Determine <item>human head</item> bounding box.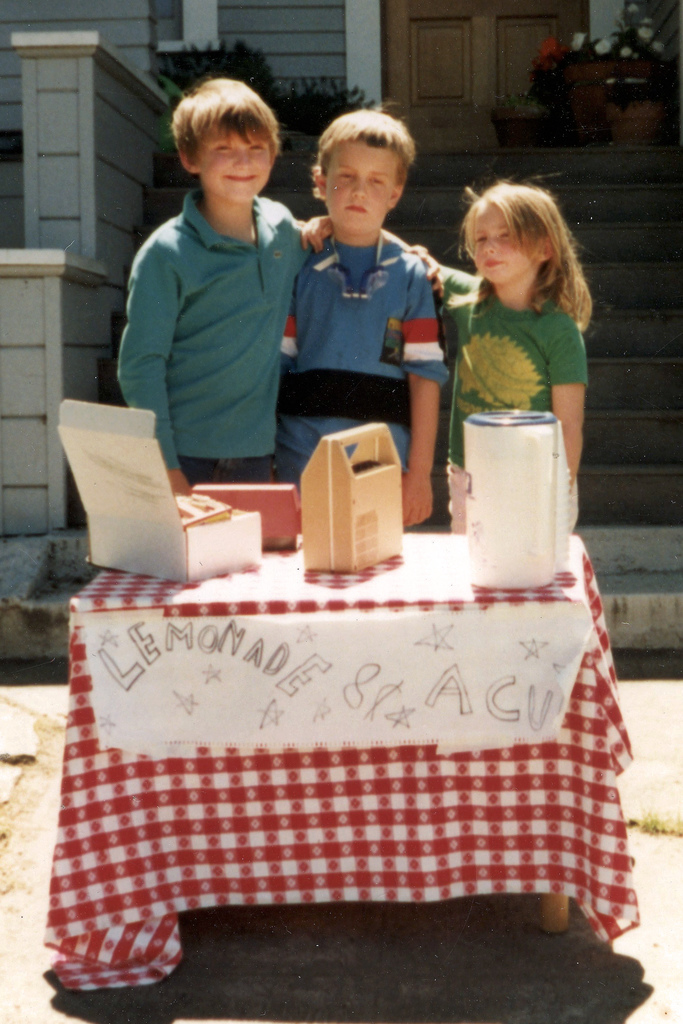
Determined: (174,77,281,204).
